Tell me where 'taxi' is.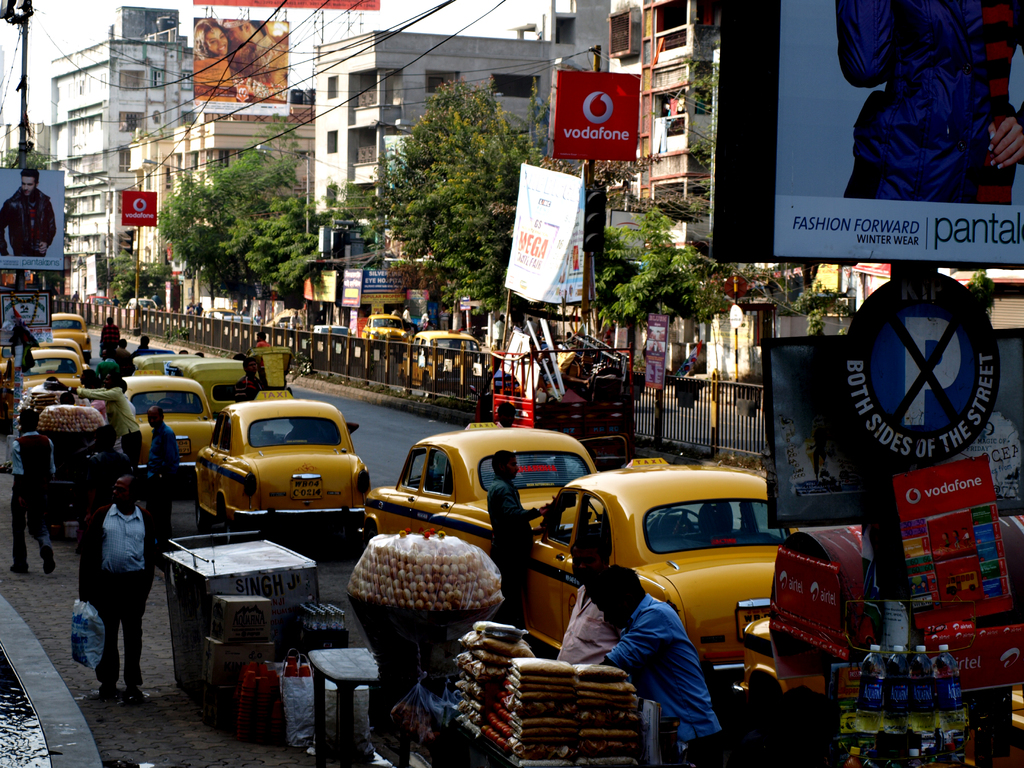
'taxi' is at x1=114 y1=372 x2=221 y2=477.
